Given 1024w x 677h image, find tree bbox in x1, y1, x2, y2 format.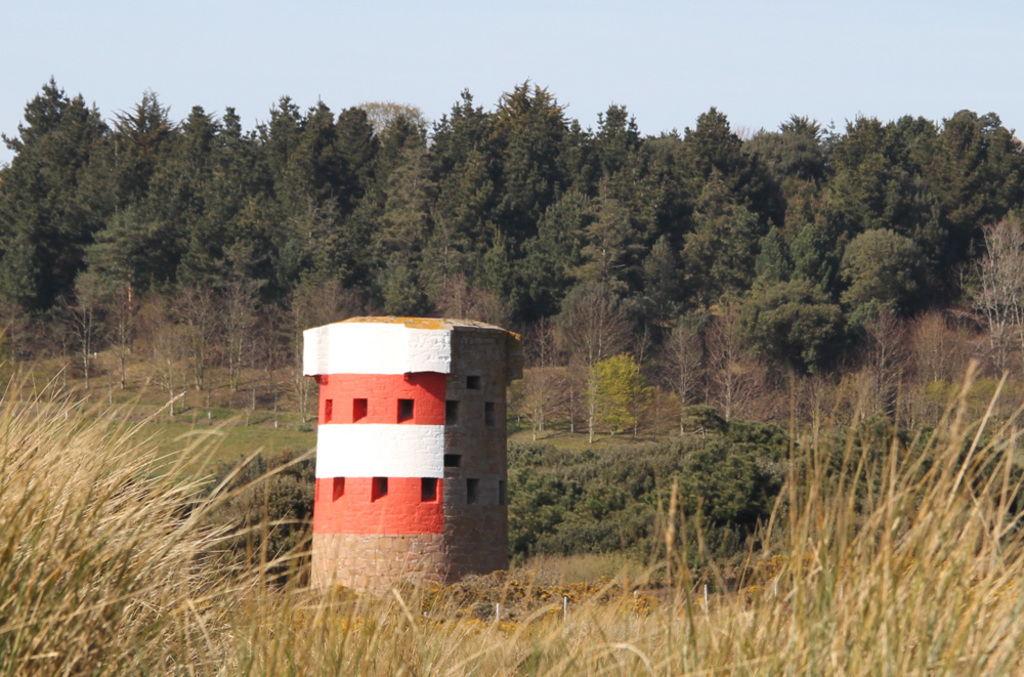
275, 102, 338, 208.
